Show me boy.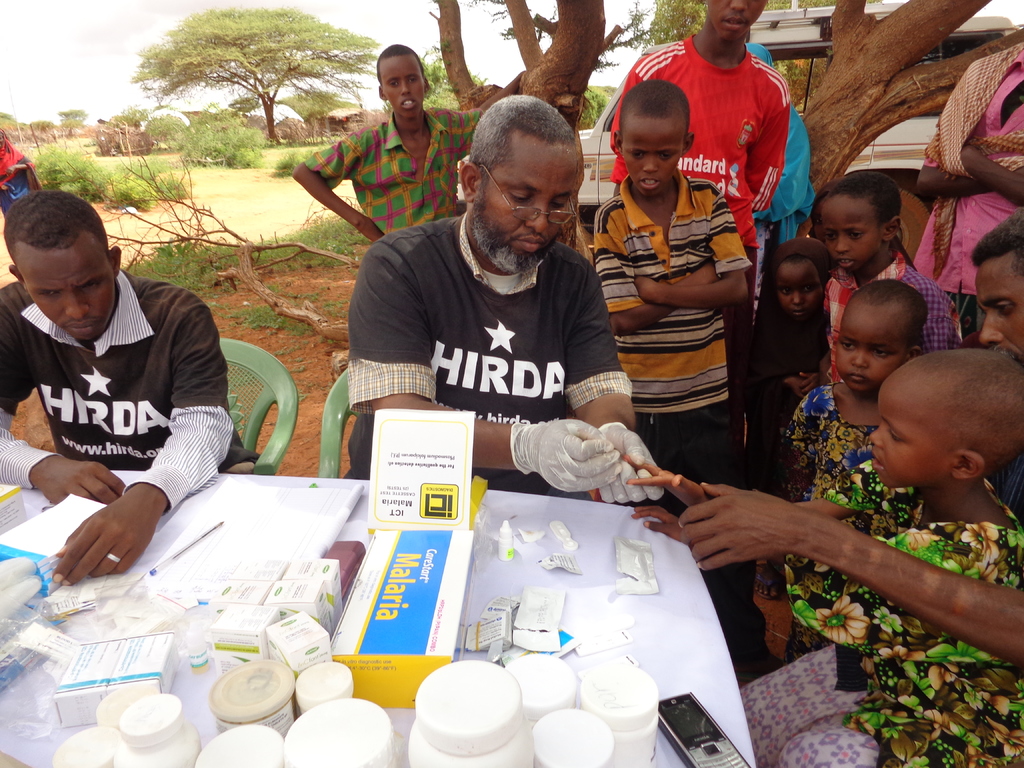
boy is here: bbox(818, 172, 957, 360).
